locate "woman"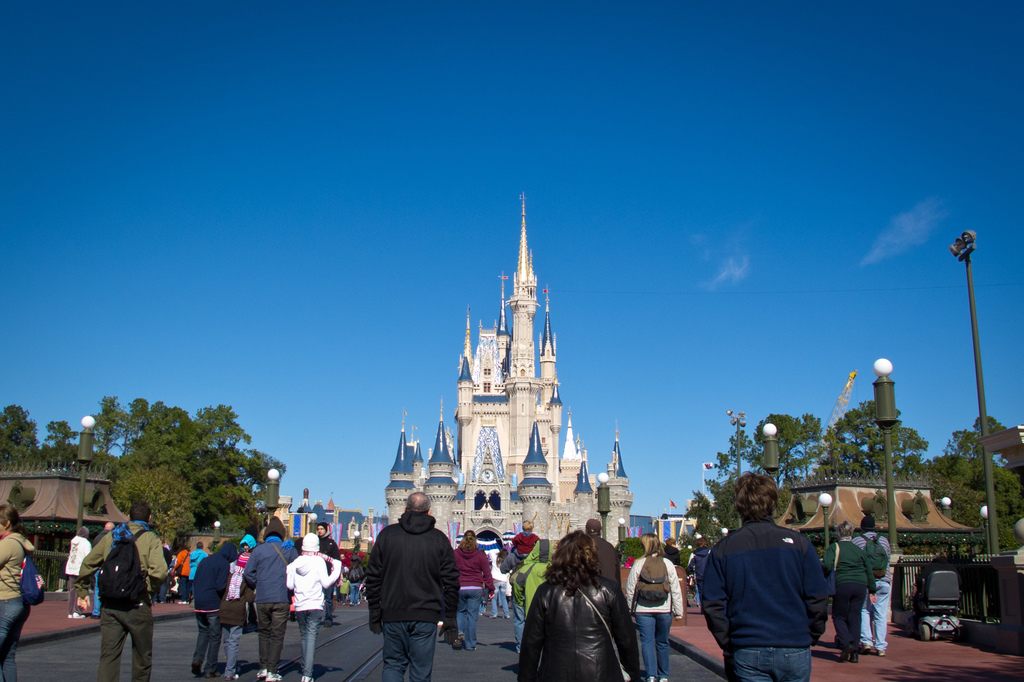
bbox=[821, 519, 879, 665]
